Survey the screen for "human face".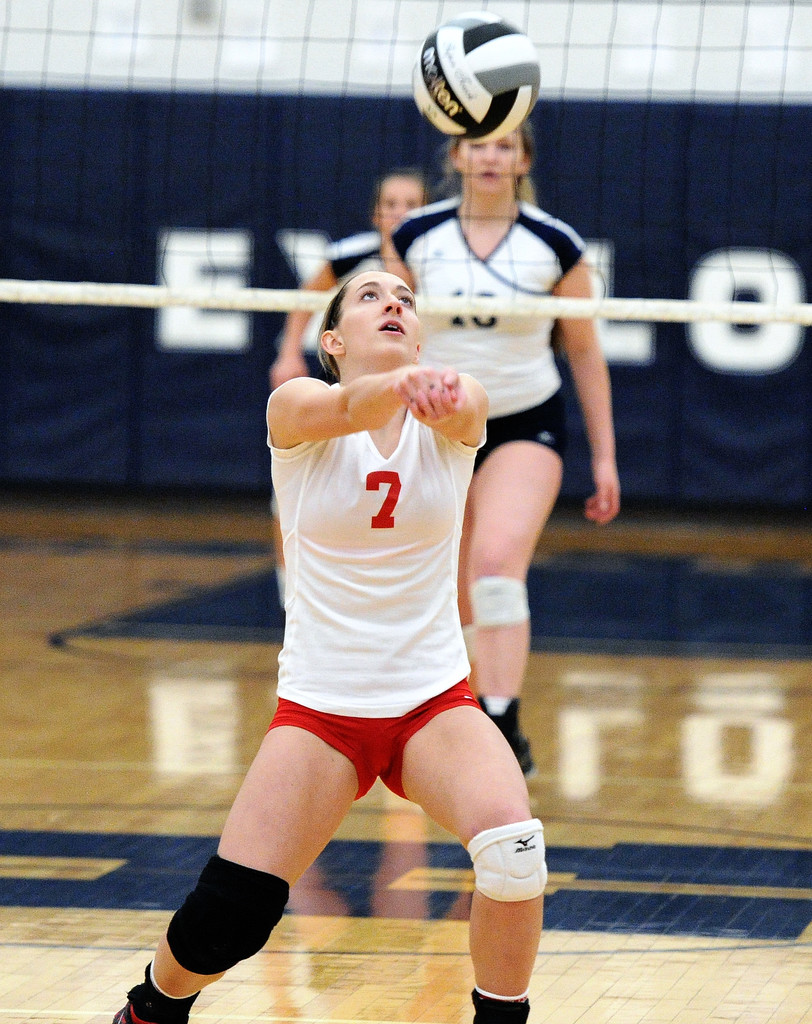
Survey found: <region>378, 176, 424, 241</region>.
